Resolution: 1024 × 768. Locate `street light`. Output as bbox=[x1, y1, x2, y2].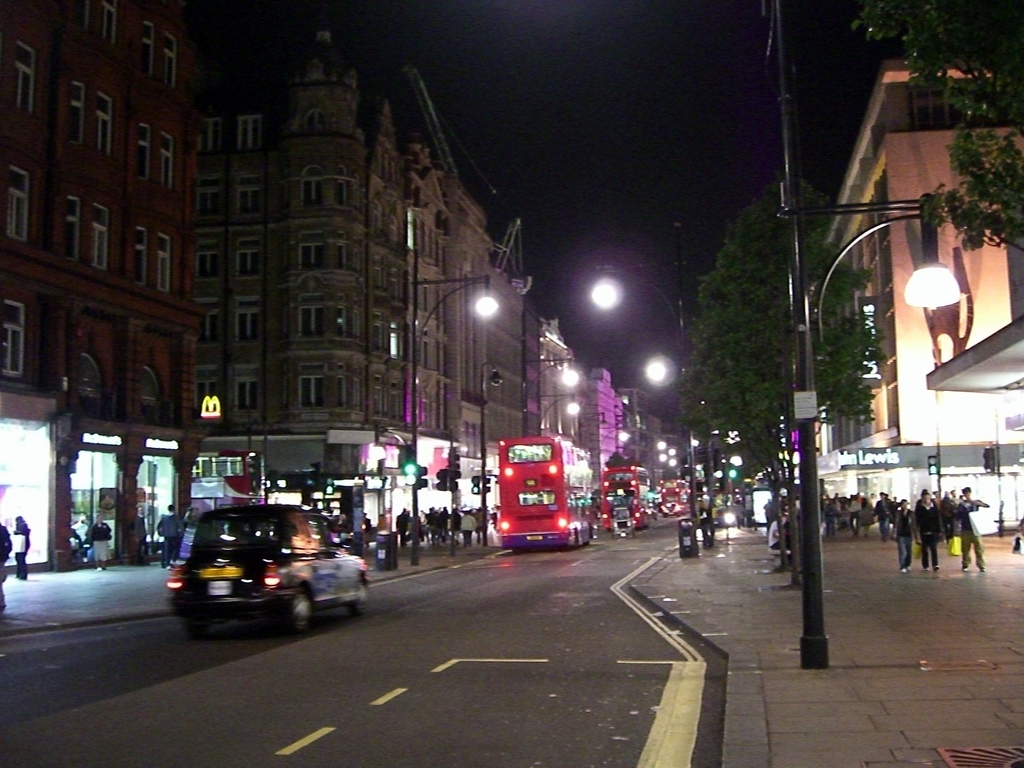
bbox=[409, 271, 499, 572].
